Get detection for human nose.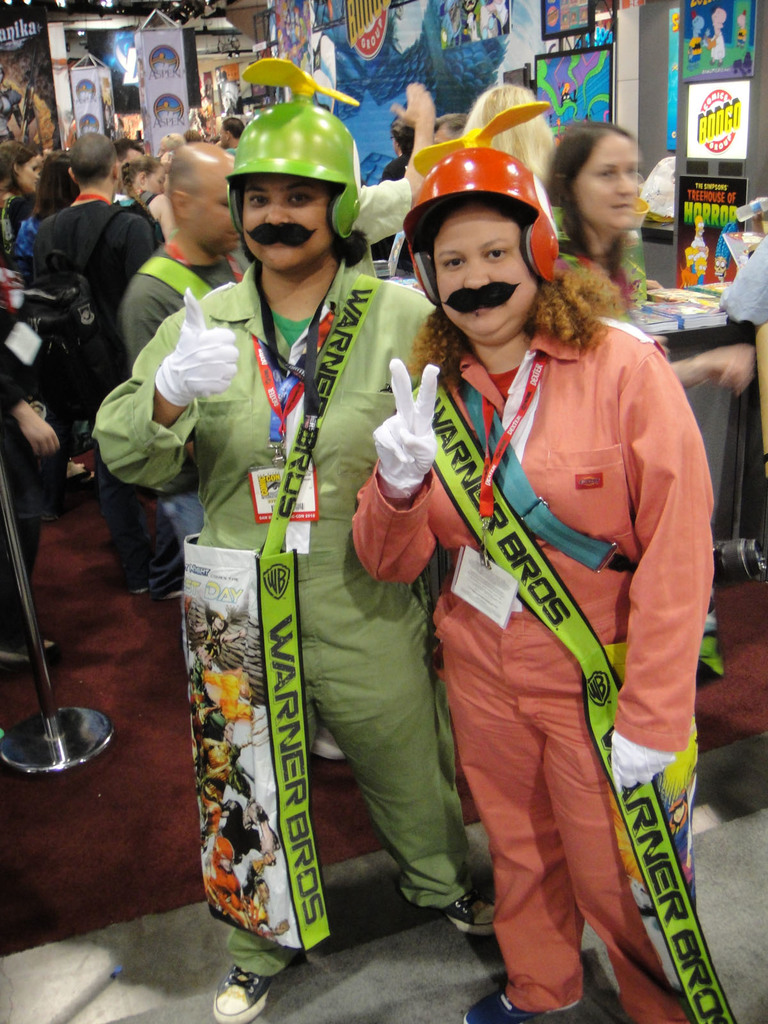
Detection: [614, 176, 642, 197].
